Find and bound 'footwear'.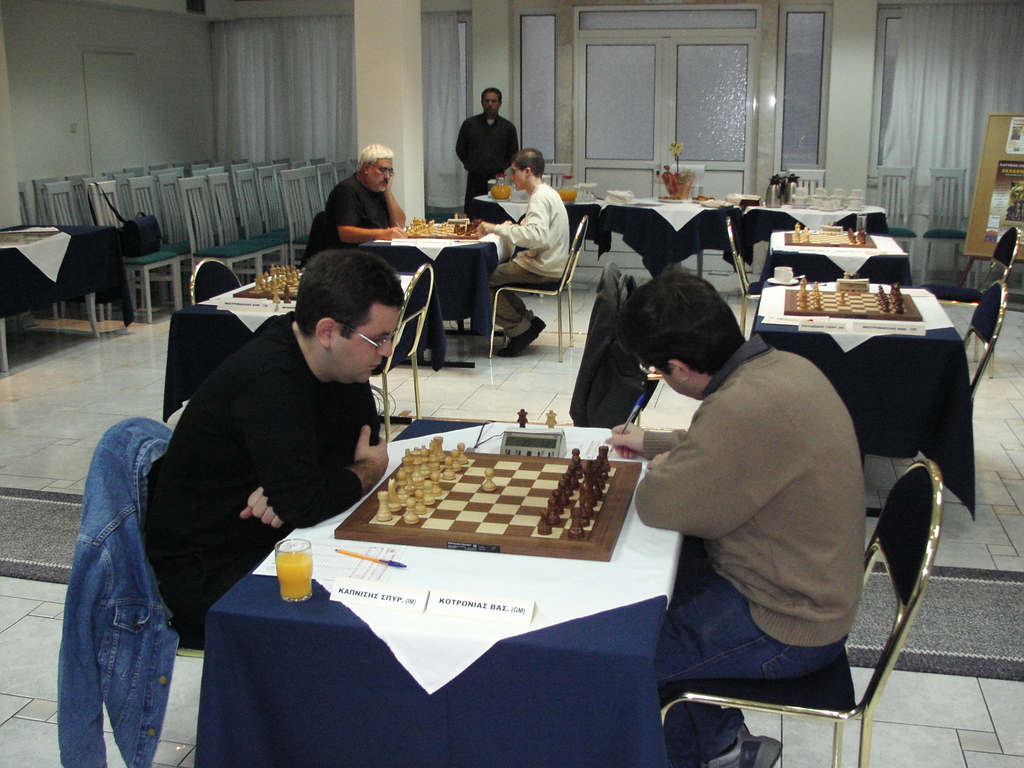
Bound: region(492, 318, 536, 365).
